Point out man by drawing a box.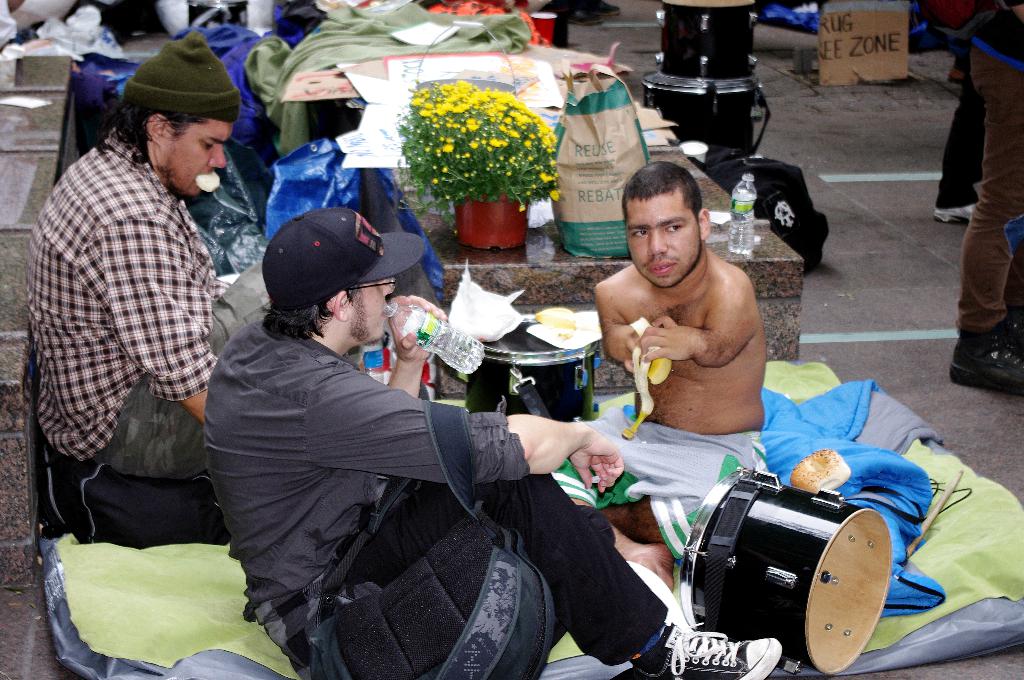
<box>26,32,264,609</box>.
